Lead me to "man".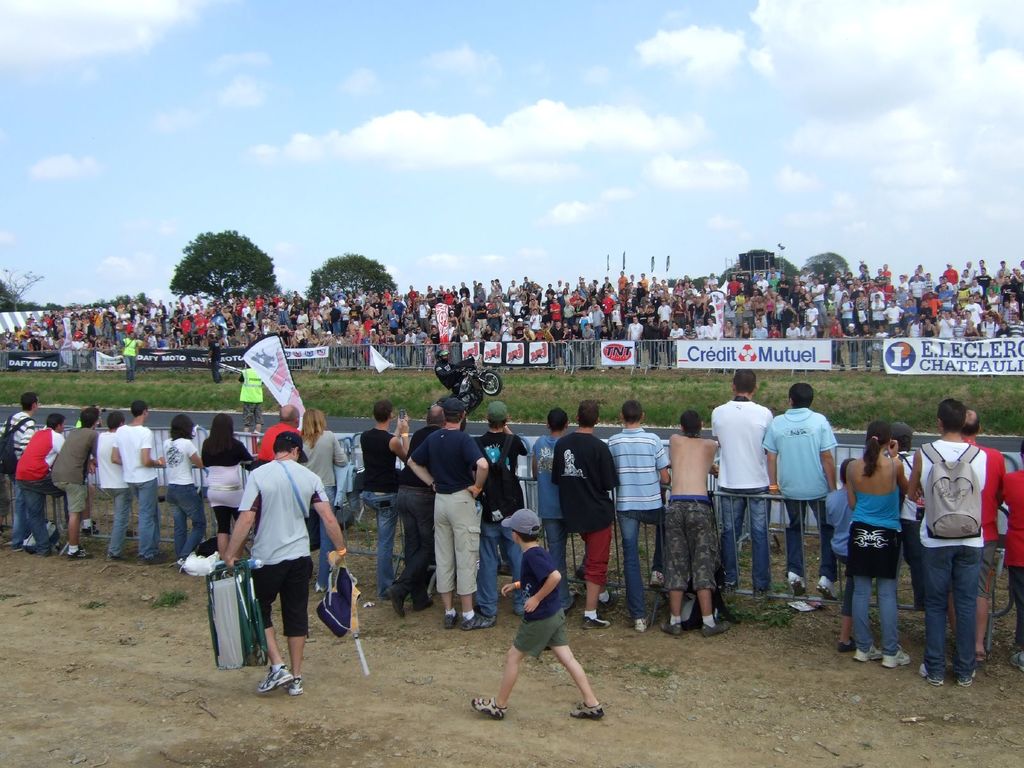
Lead to 356, 326, 361, 367.
